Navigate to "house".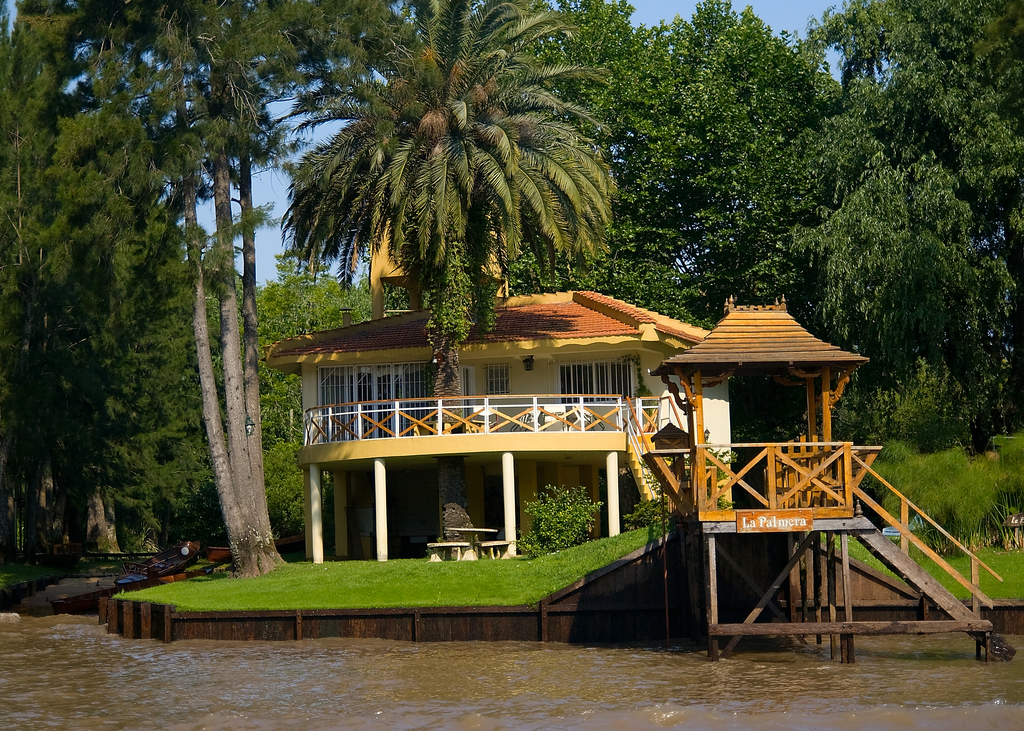
Navigation target: <box>231,245,872,613</box>.
